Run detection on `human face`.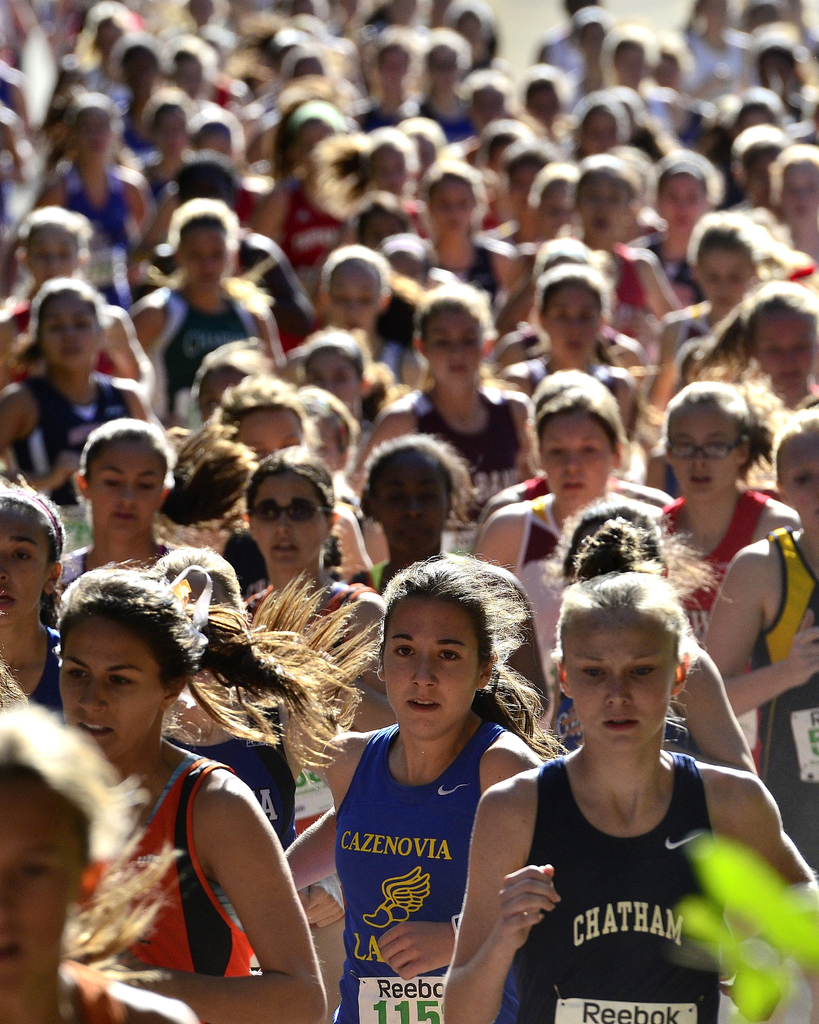
Result: [left=195, top=373, right=243, bottom=424].
